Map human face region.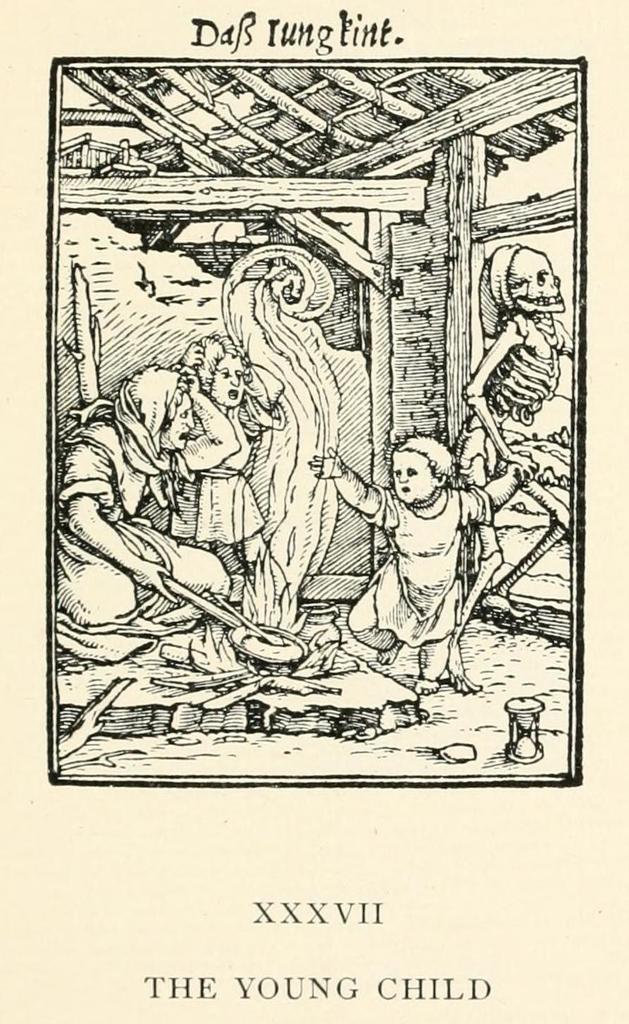
Mapped to x1=164 y1=391 x2=193 y2=453.
